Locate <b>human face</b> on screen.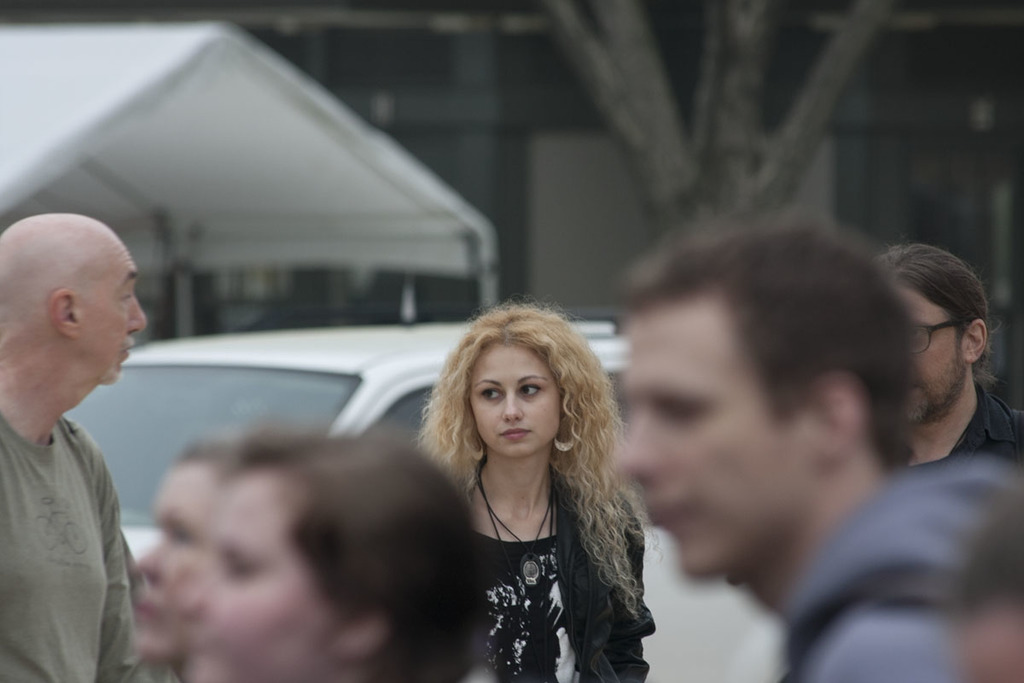
On screen at [left=891, top=283, right=963, bottom=426].
